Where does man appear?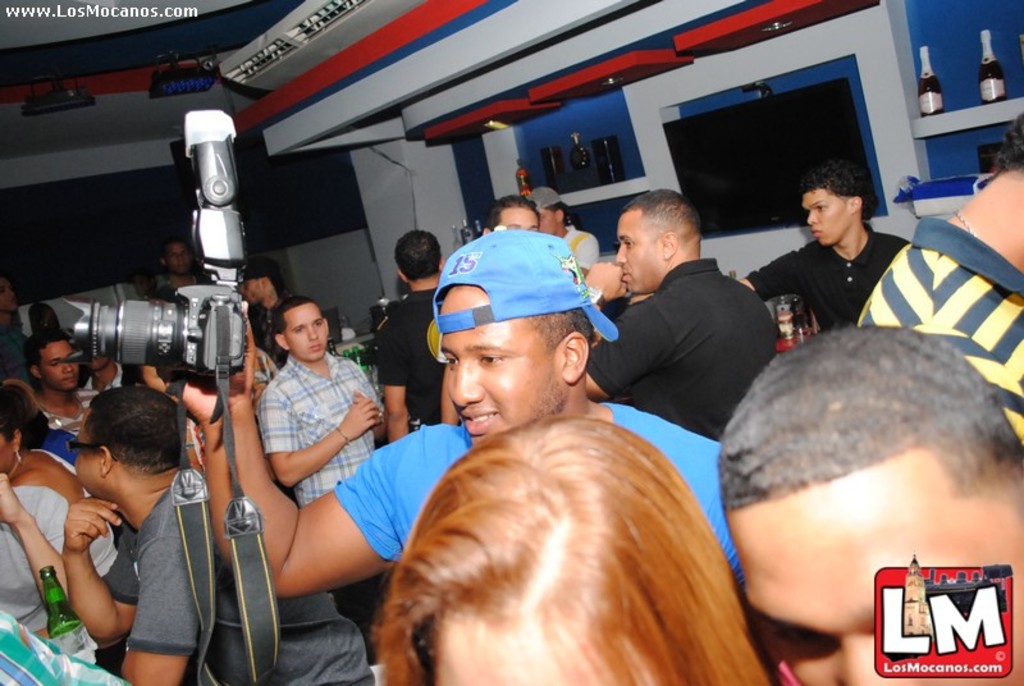
Appears at <box>134,232,201,294</box>.
